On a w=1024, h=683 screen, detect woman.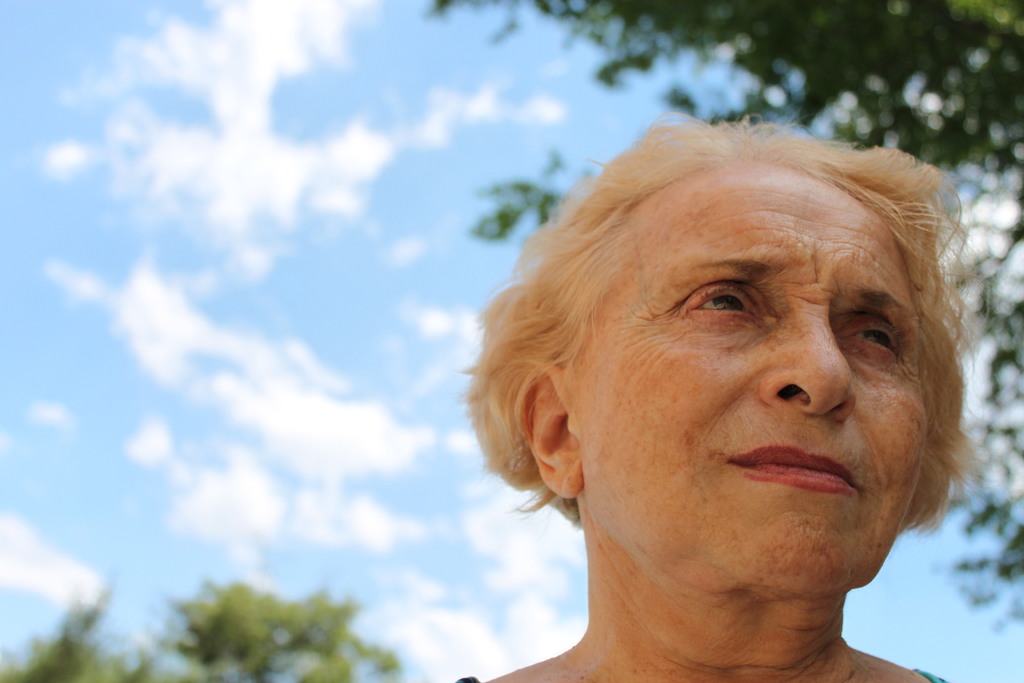
rect(363, 97, 1023, 680).
